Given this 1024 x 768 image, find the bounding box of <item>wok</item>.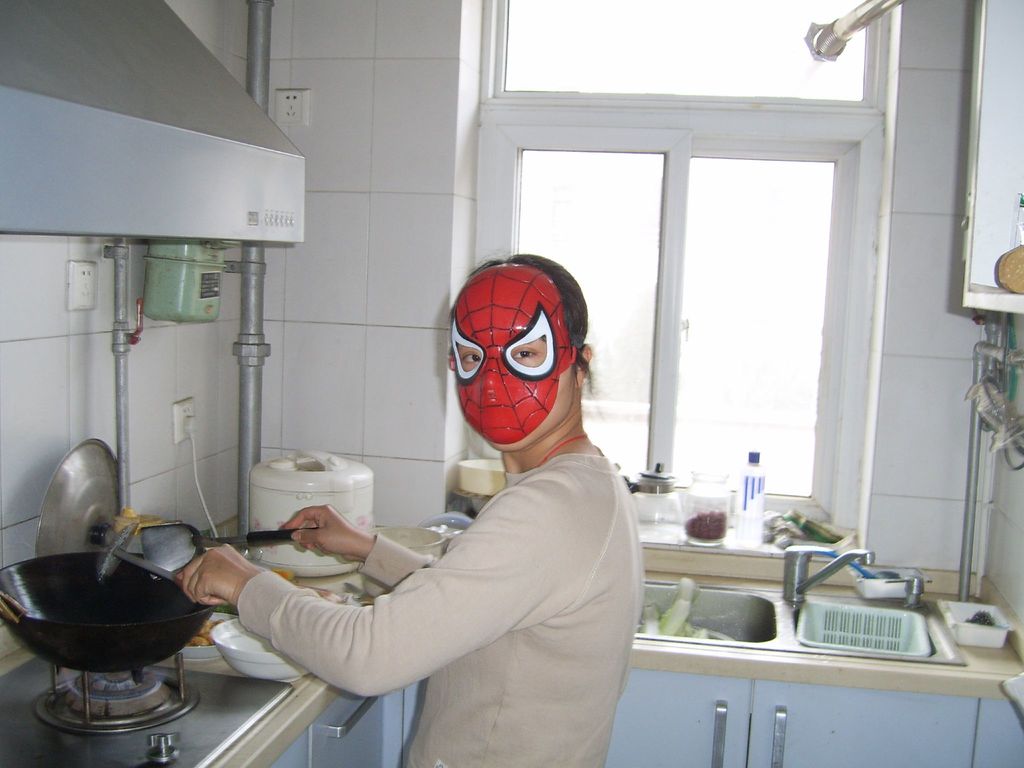
box(0, 550, 223, 675).
